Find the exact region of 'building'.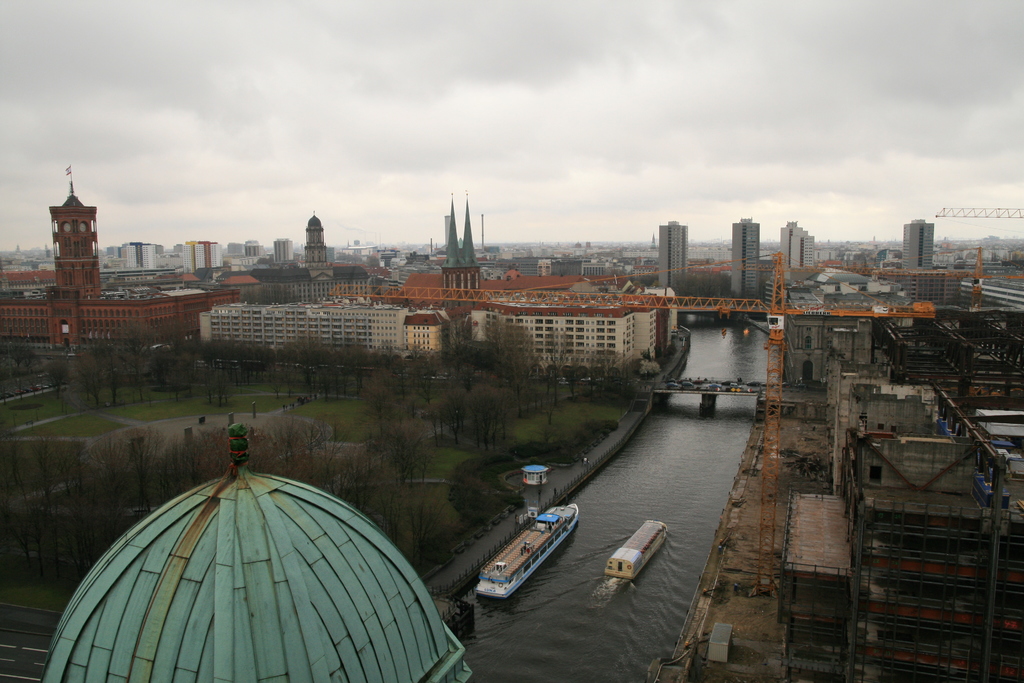
Exact region: {"left": 660, "top": 220, "right": 691, "bottom": 290}.
